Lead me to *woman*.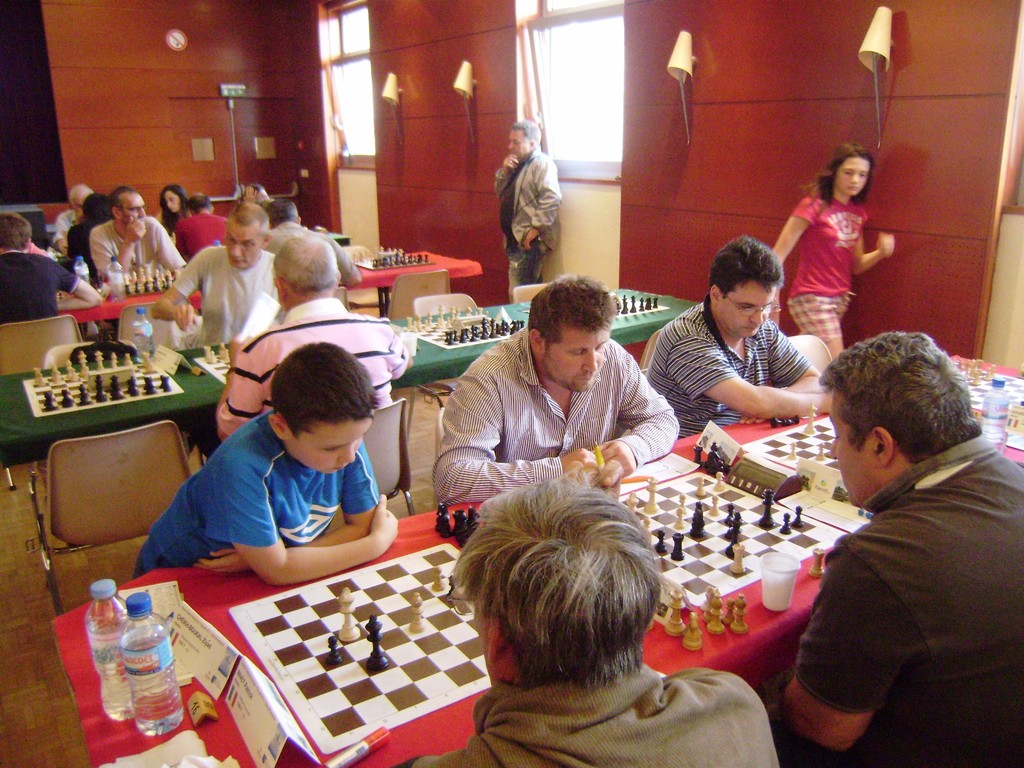
Lead to x1=156 y1=187 x2=195 y2=244.
